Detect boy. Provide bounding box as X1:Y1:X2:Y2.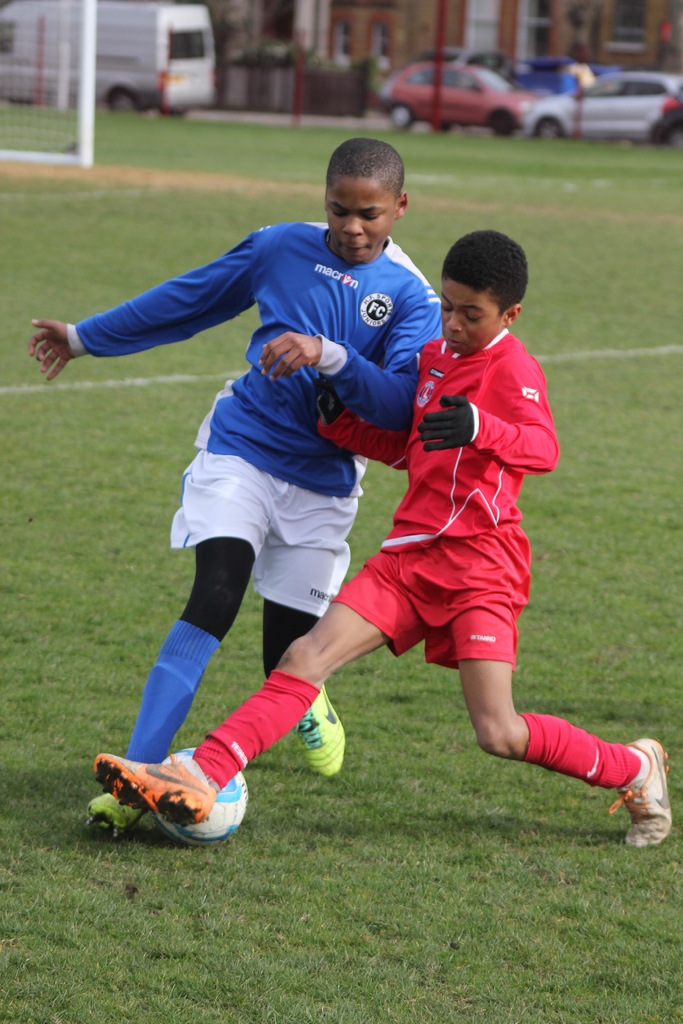
26:135:432:845.
